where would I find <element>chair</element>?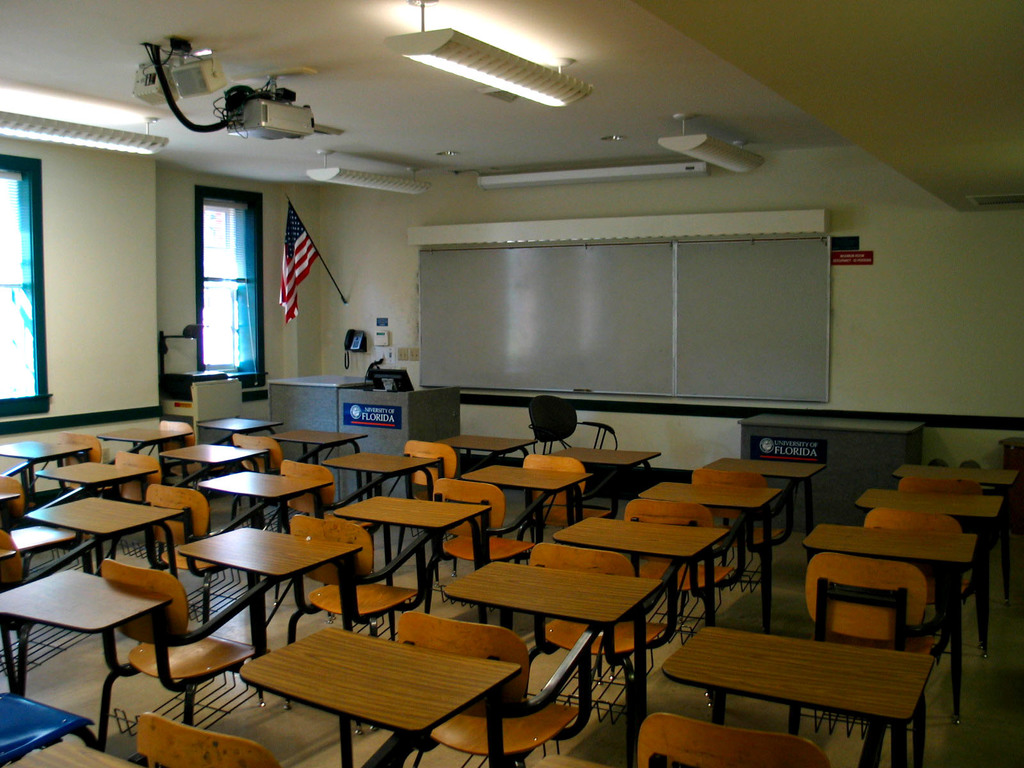
At [0, 511, 104, 692].
